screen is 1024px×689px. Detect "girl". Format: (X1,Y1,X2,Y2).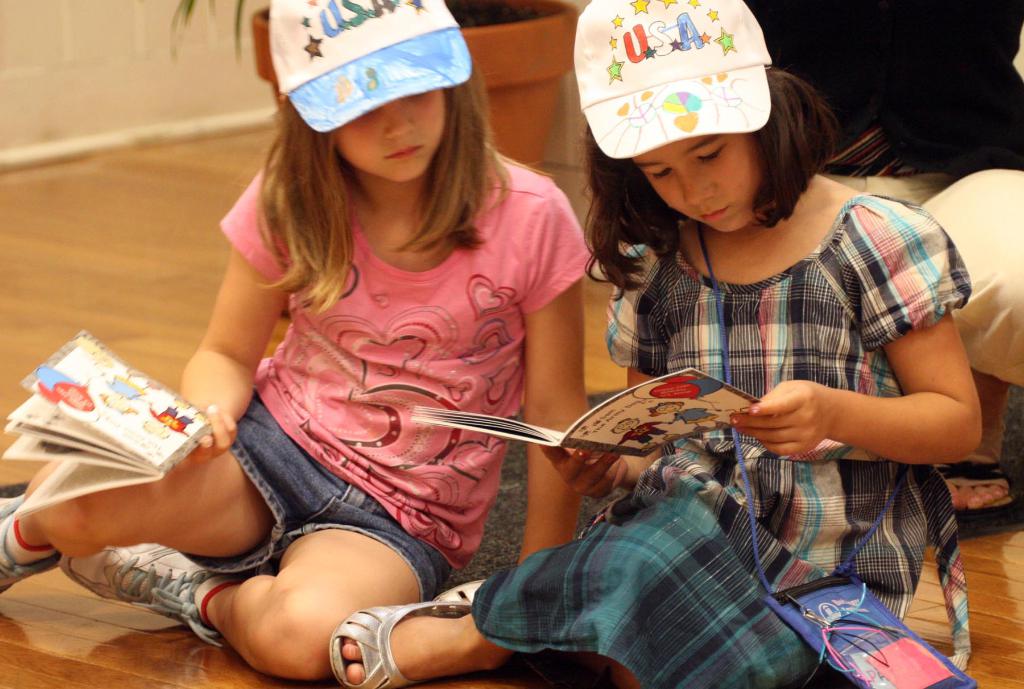
(0,0,595,686).
